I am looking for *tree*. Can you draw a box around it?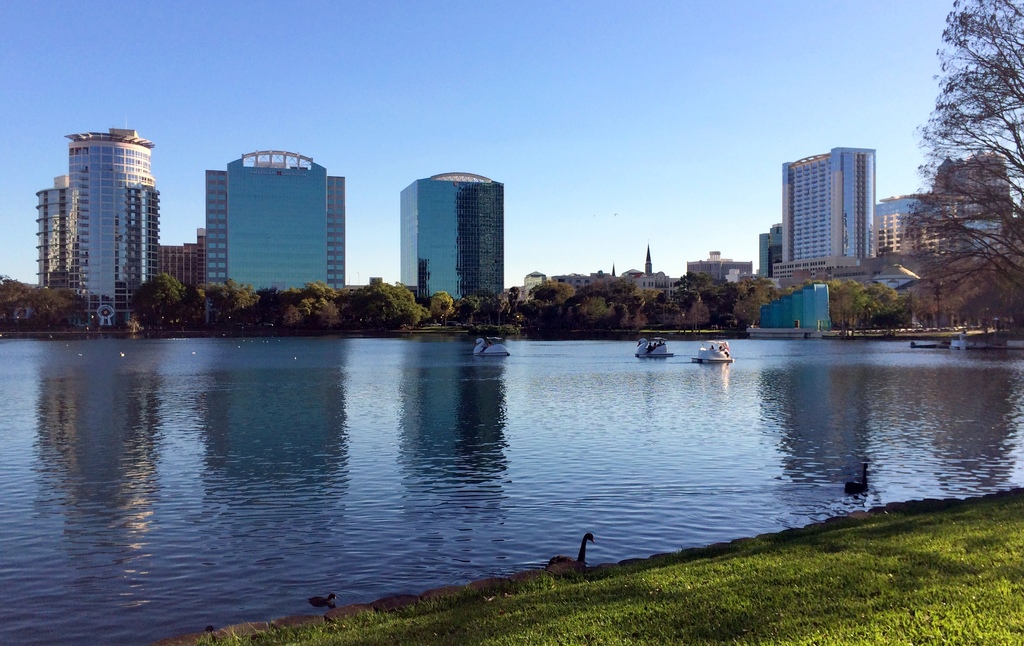
Sure, the bounding box is [122,273,205,334].
